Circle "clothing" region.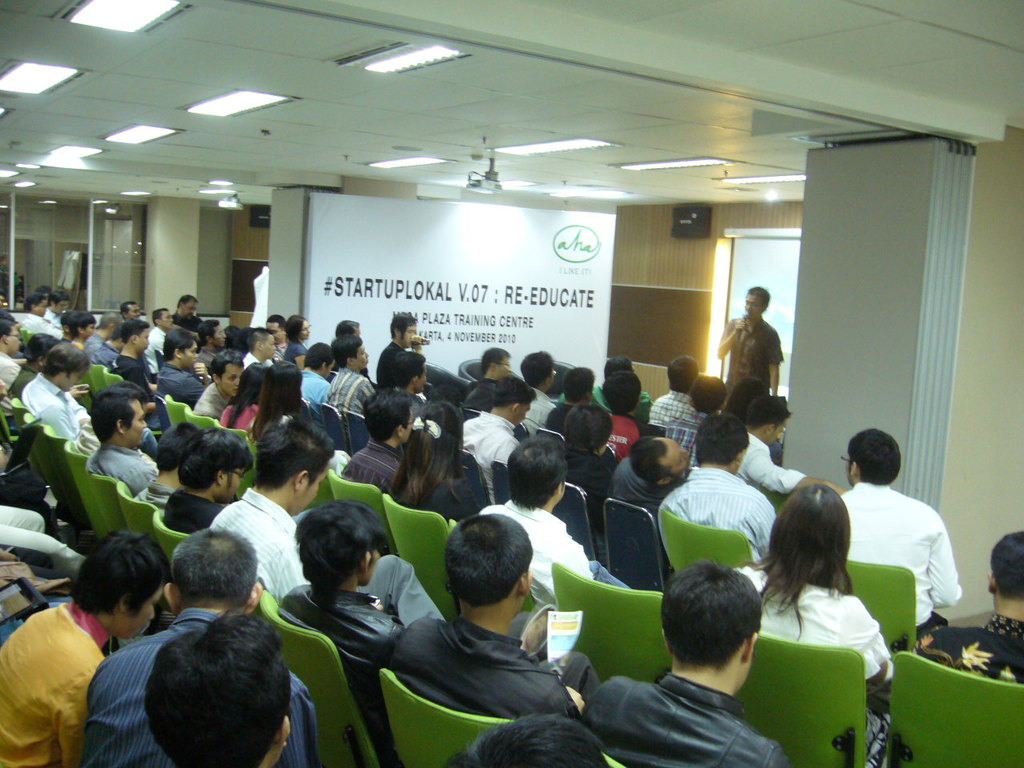
Region: box(41, 405, 102, 455).
